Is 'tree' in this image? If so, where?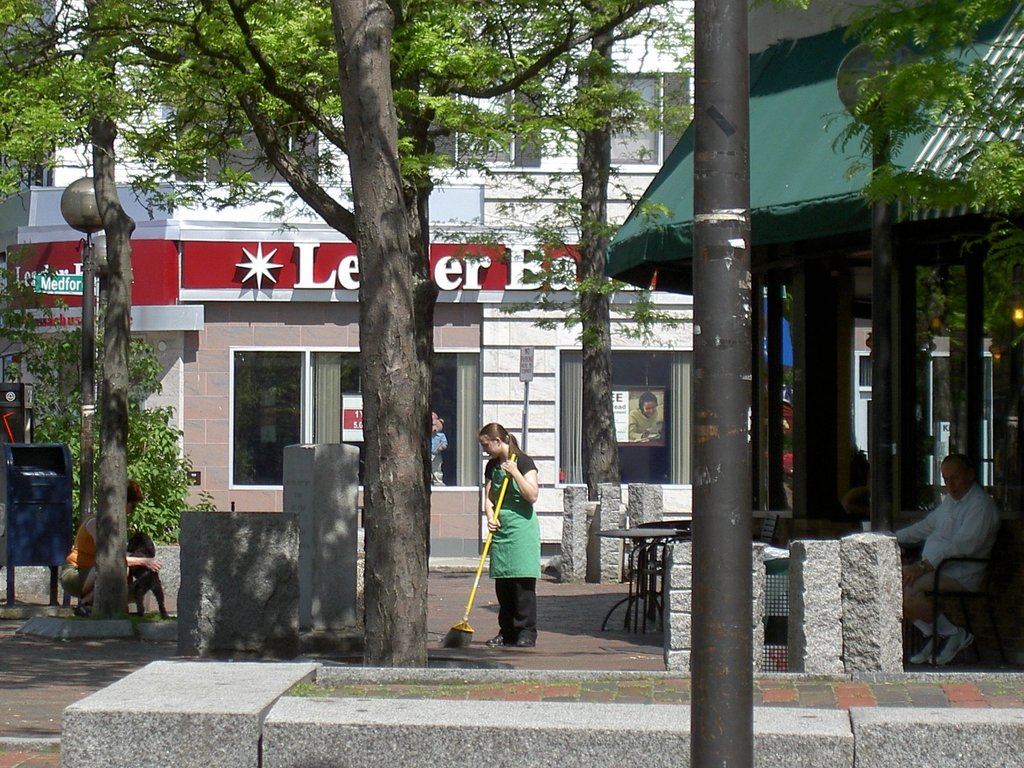
Yes, at bbox(58, 6, 872, 628).
